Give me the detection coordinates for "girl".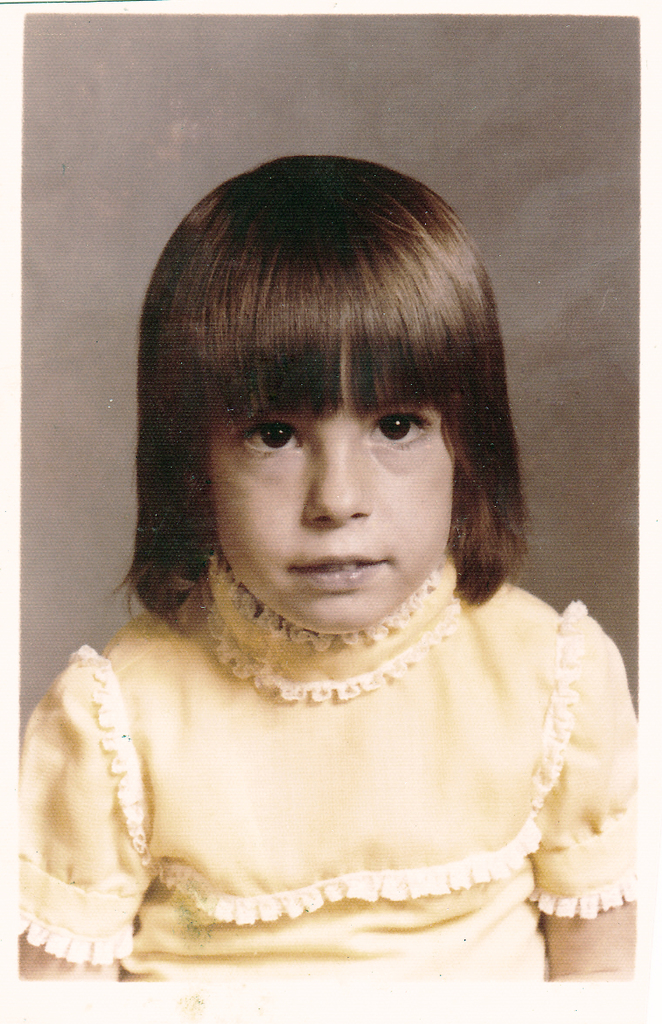
18:154:640:985.
